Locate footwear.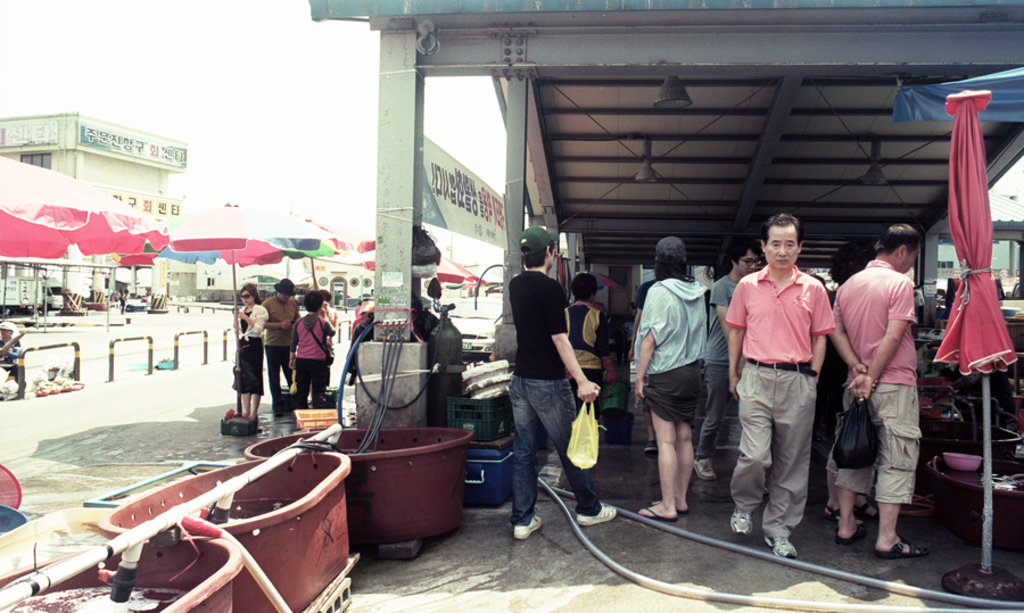
Bounding box: 854:496:873:517.
